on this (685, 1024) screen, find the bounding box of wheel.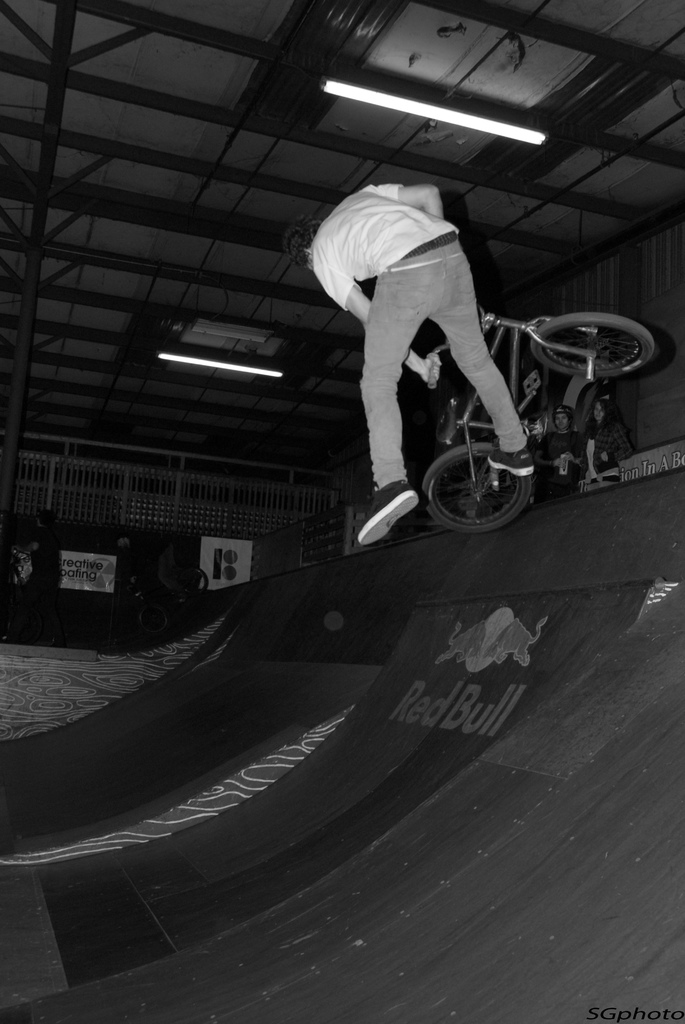
Bounding box: 437/432/537/518.
